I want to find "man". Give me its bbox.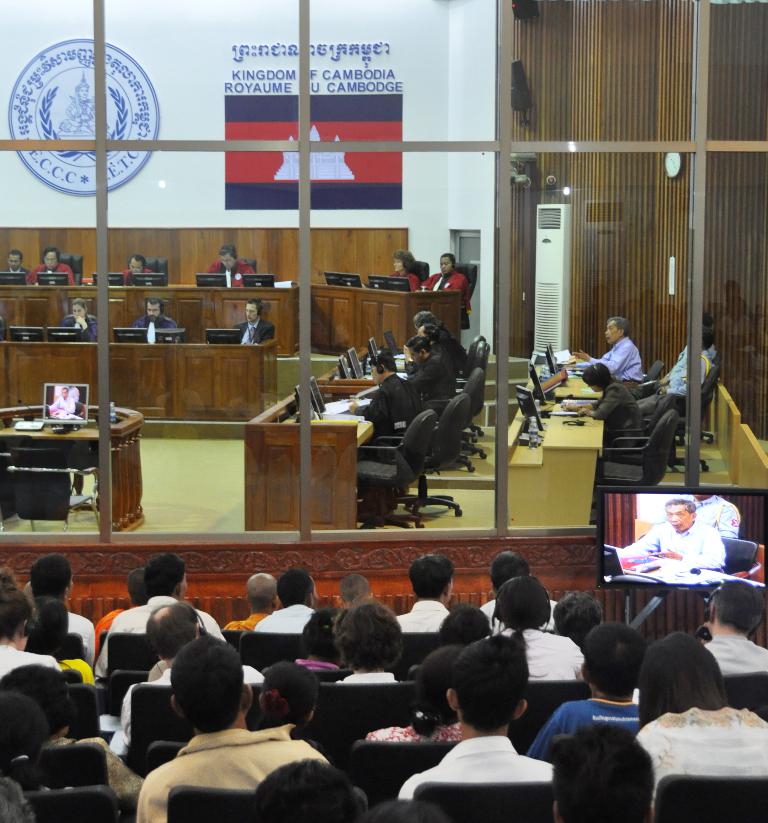
x1=205 y1=242 x2=256 y2=288.
